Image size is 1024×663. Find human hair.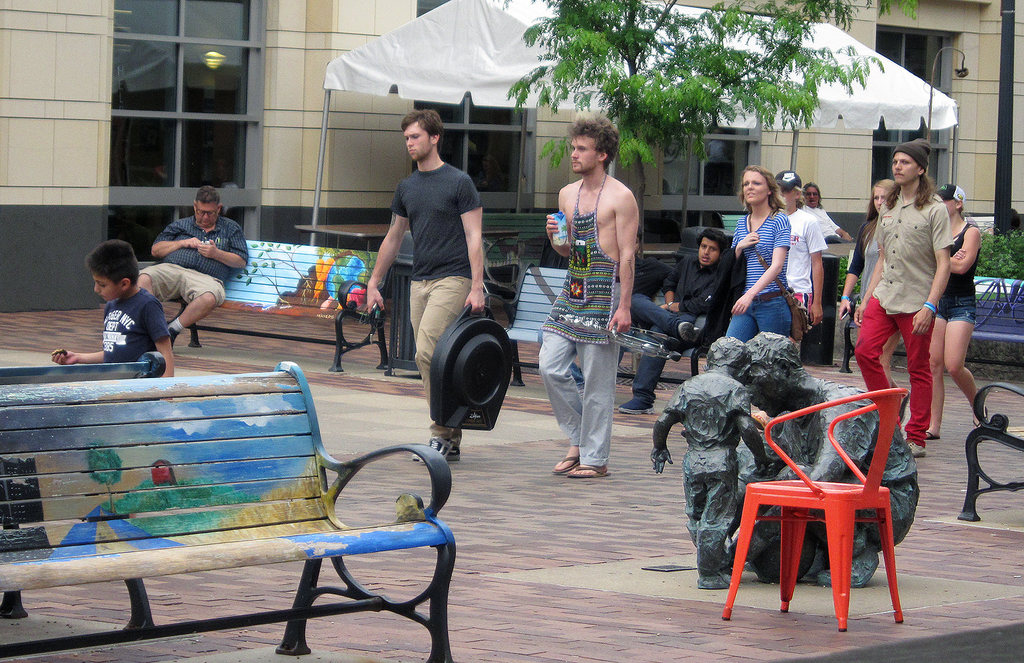
bbox=[860, 175, 893, 247].
